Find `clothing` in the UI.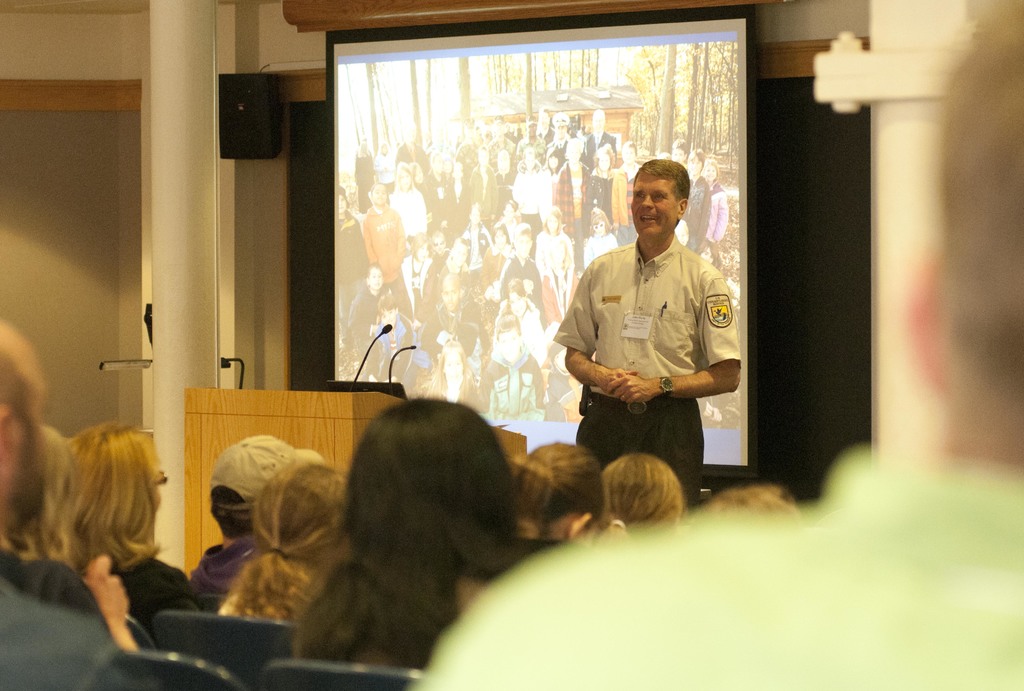
UI element at bbox(550, 240, 740, 393).
